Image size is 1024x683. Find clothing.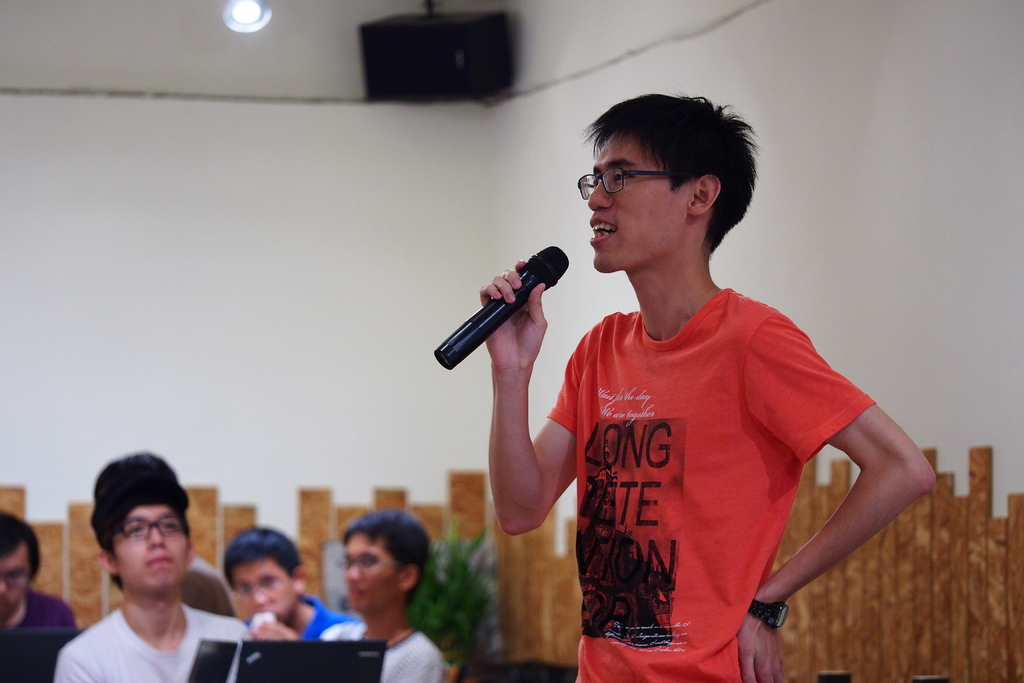
Rect(242, 593, 362, 639).
